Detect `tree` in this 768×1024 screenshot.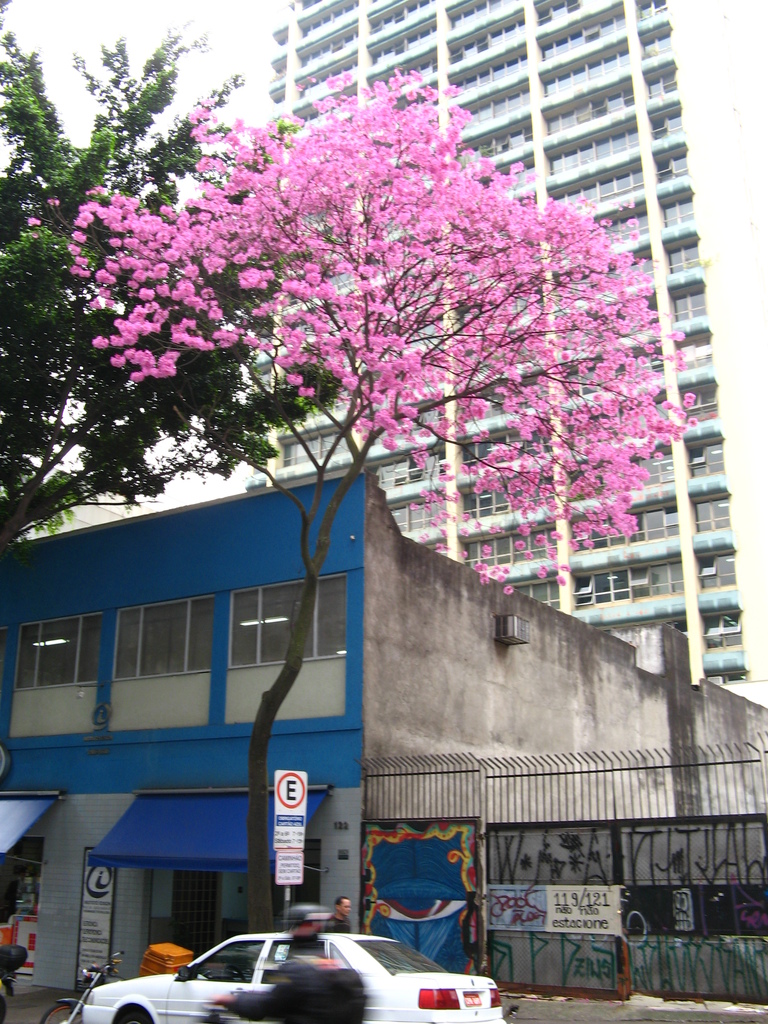
Detection: bbox=[0, 29, 767, 983].
